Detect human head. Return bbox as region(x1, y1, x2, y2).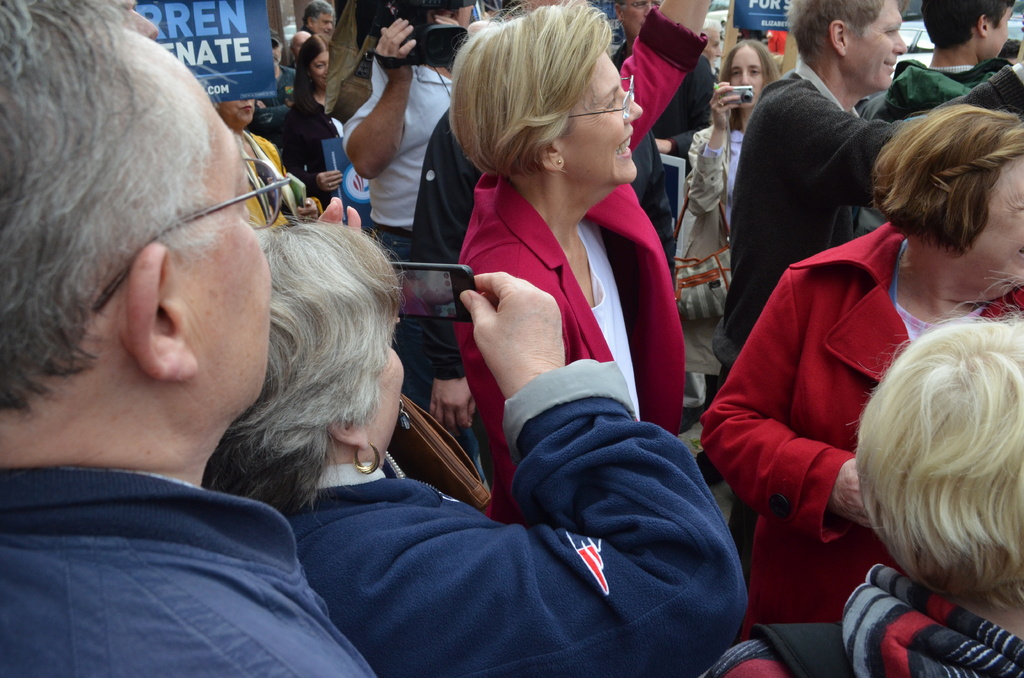
region(0, 1, 271, 432).
